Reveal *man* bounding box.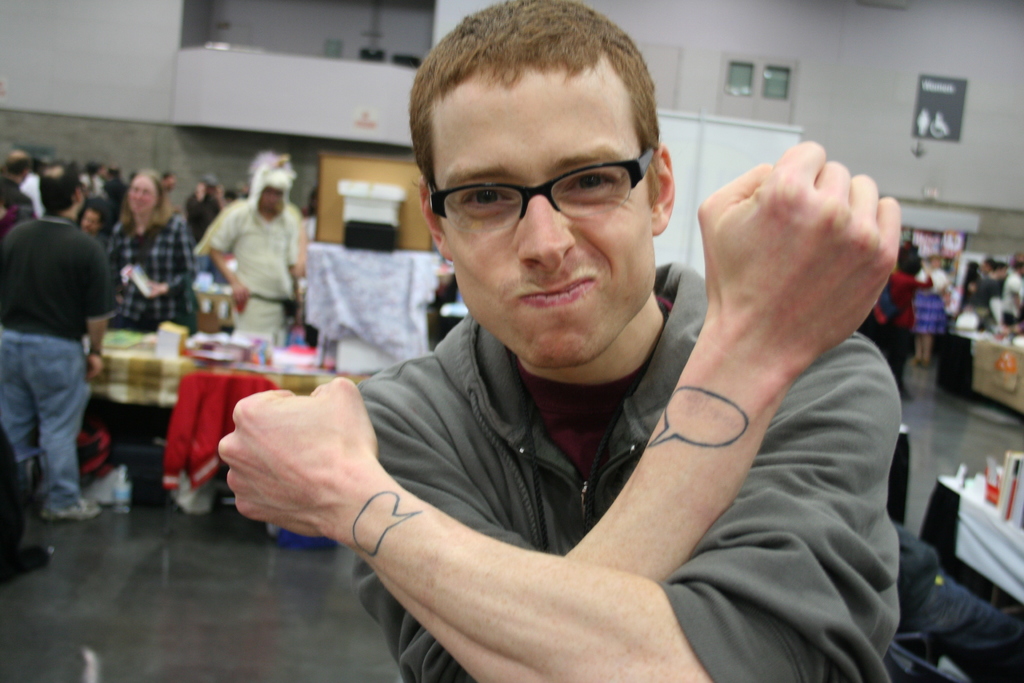
Revealed: box=[1, 152, 38, 233].
